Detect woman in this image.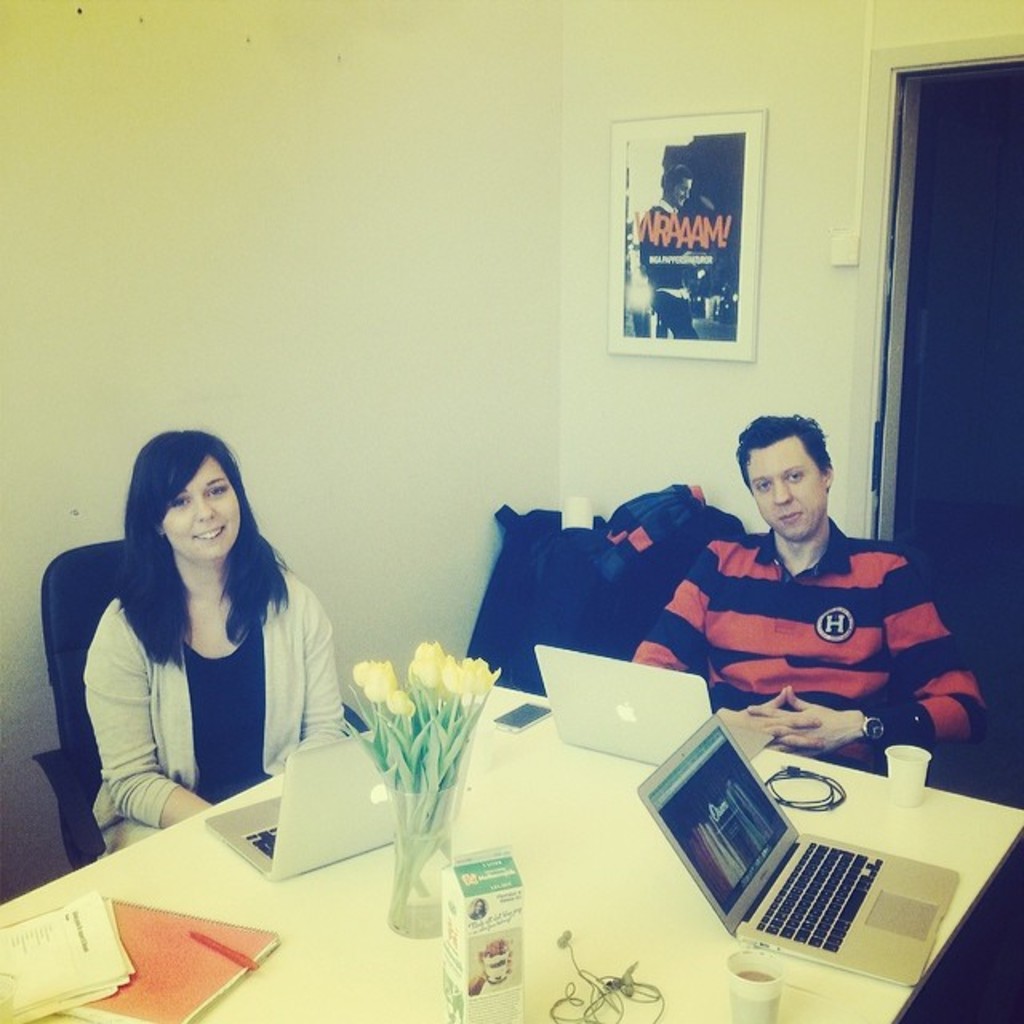
Detection: (left=35, top=430, right=298, bottom=874).
